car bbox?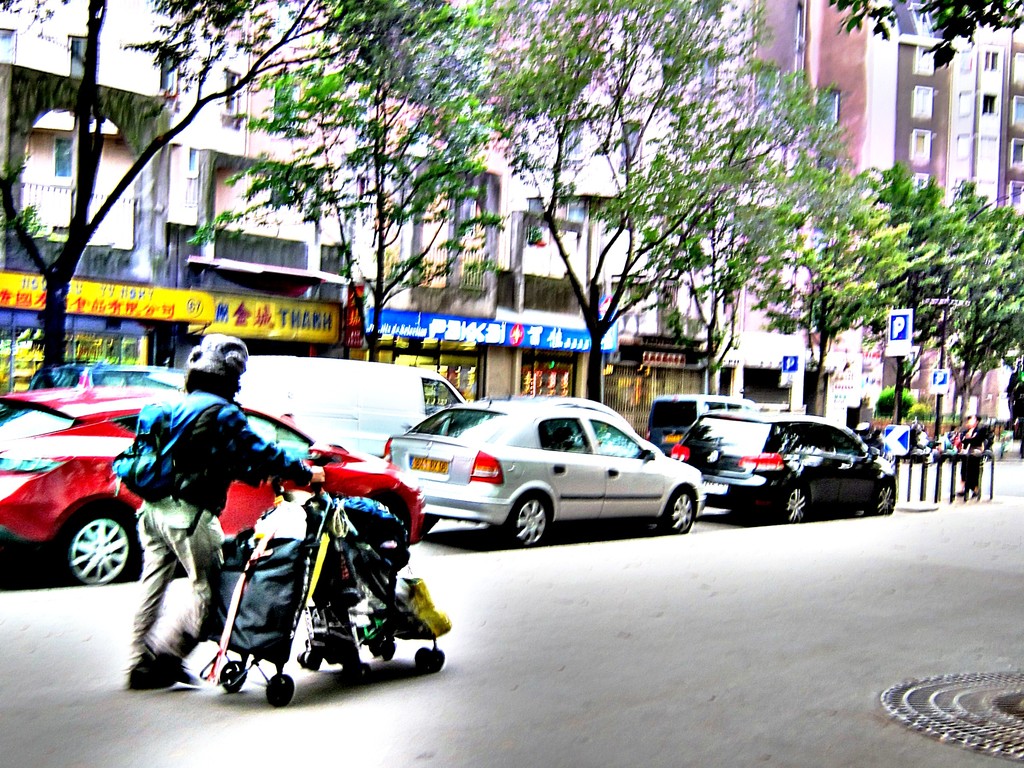
645/394/760/458
